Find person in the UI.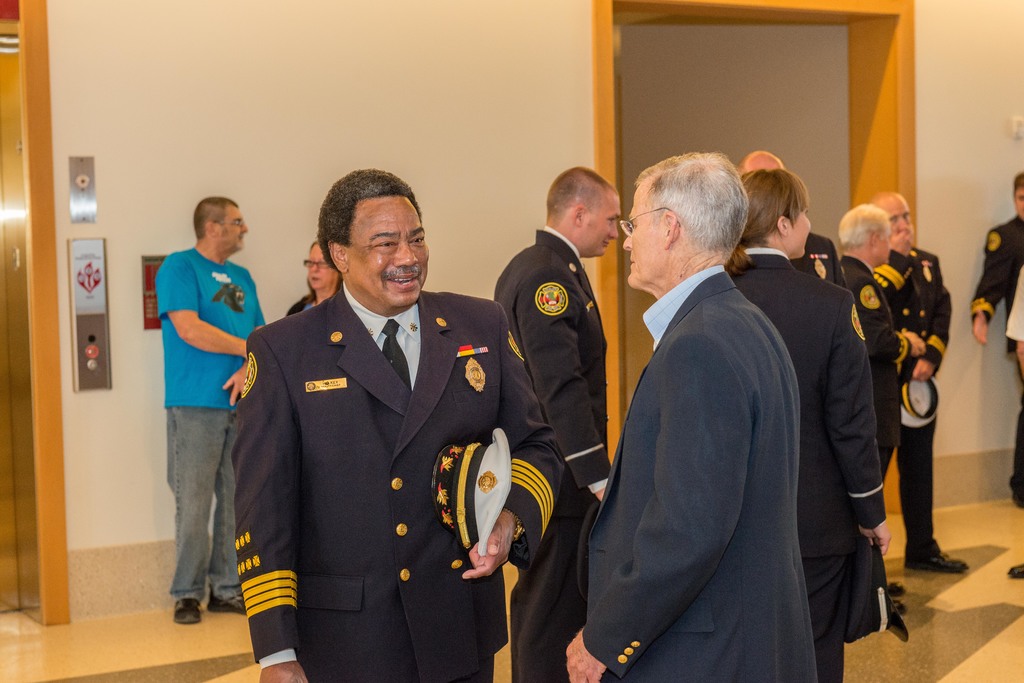
UI element at rect(972, 172, 1023, 511).
